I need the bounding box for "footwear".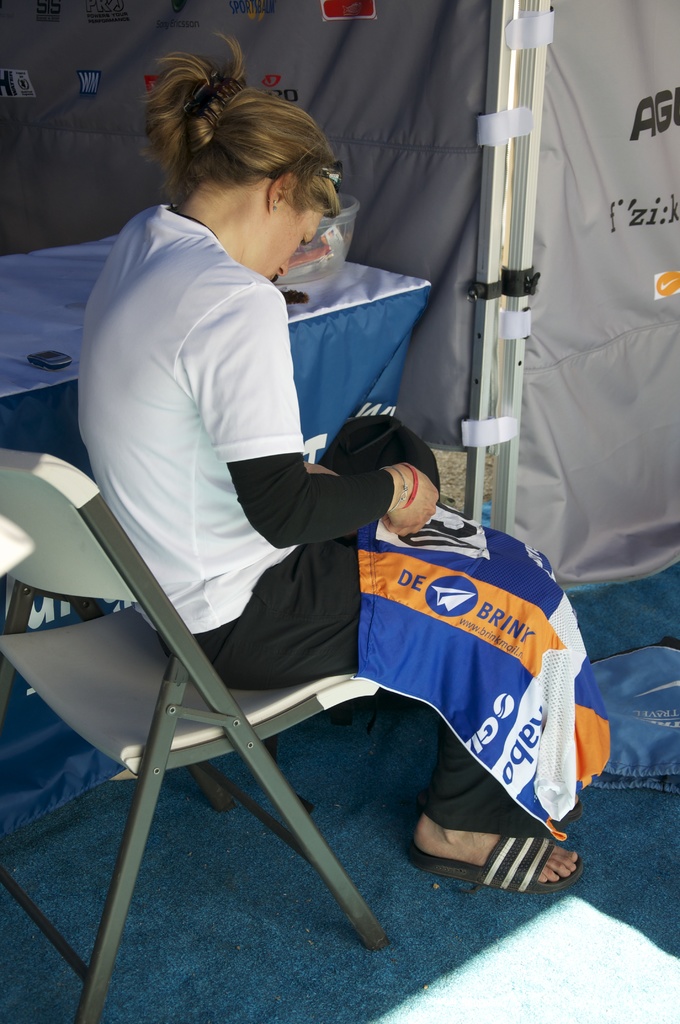
Here it is: [x1=407, y1=818, x2=562, y2=895].
